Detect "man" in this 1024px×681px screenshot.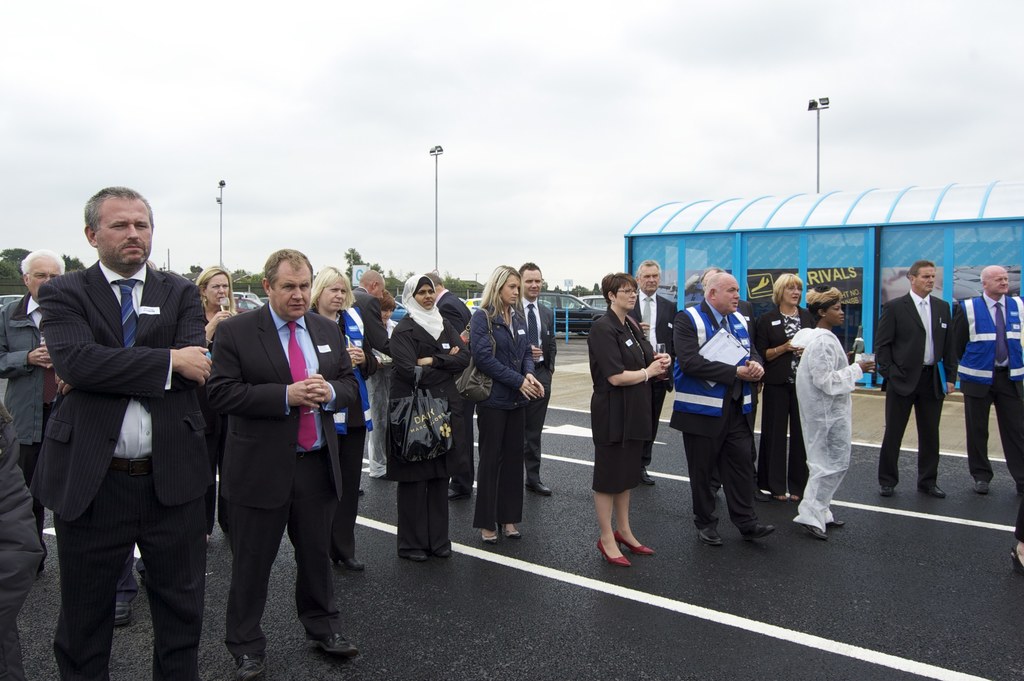
Detection: 0 409 42 680.
